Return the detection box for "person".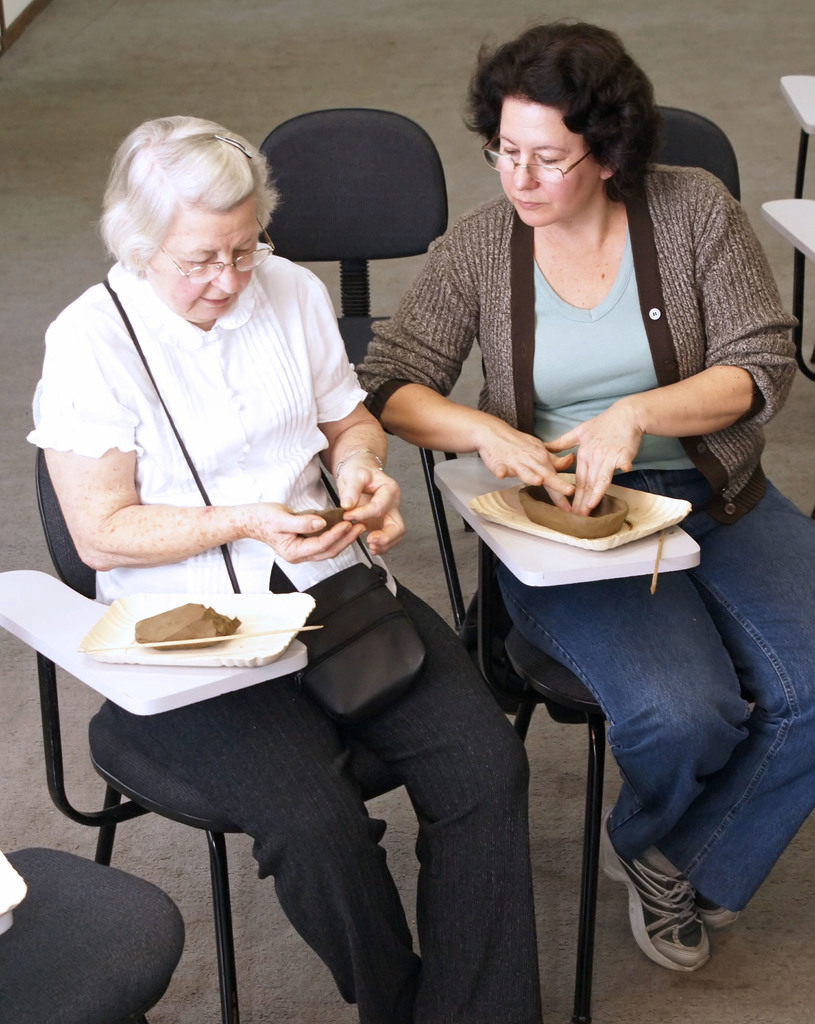
BBox(36, 115, 545, 1020).
